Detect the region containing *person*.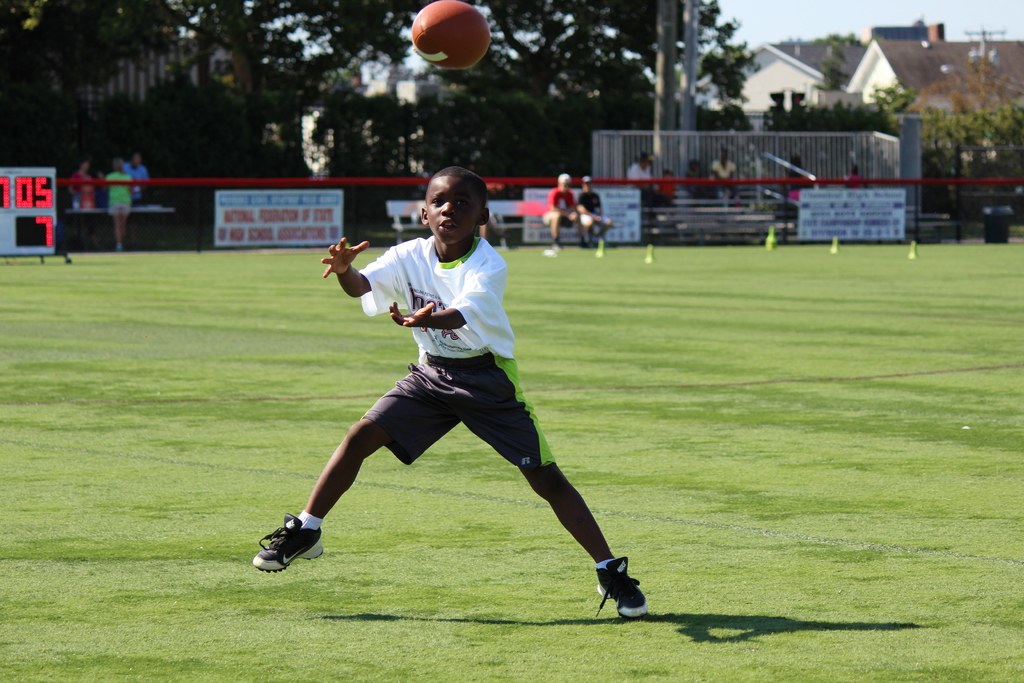
Rect(576, 178, 621, 252).
